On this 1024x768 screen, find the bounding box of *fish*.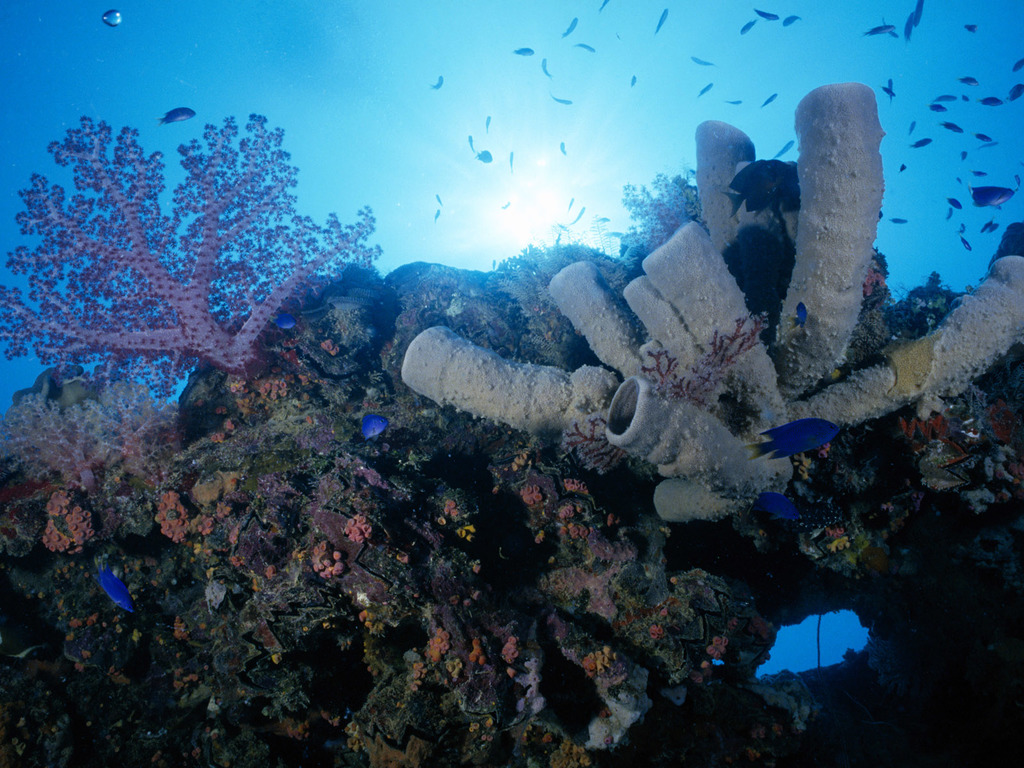
Bounding box: crop(97, 556, 138, 616).
